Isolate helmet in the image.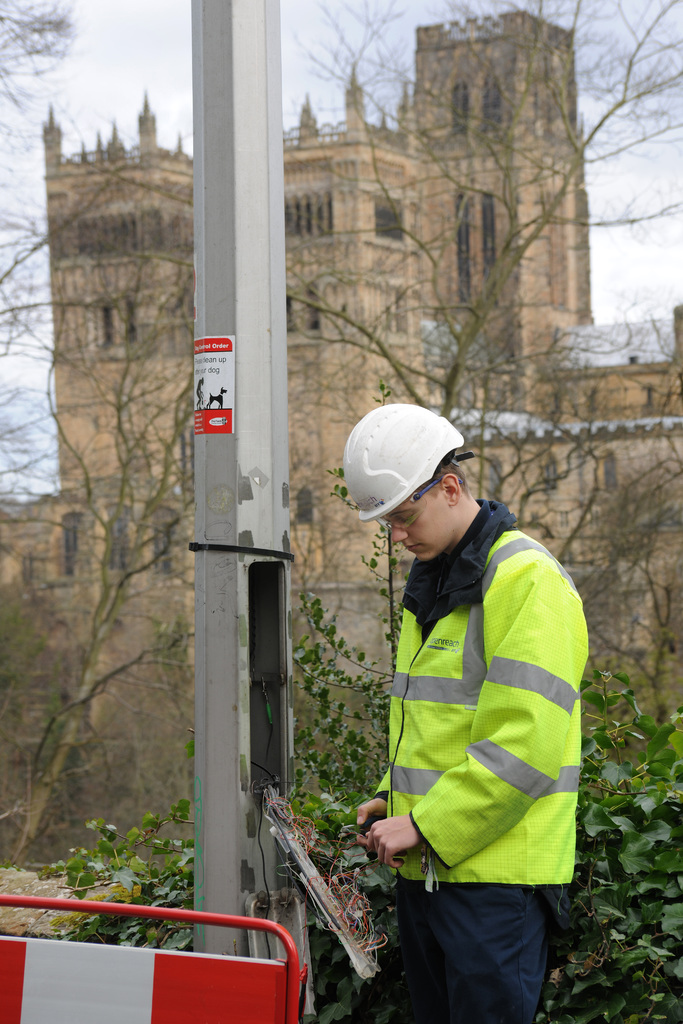
Isolated region: x1=349 y1=404 x2=471 y2=521.
